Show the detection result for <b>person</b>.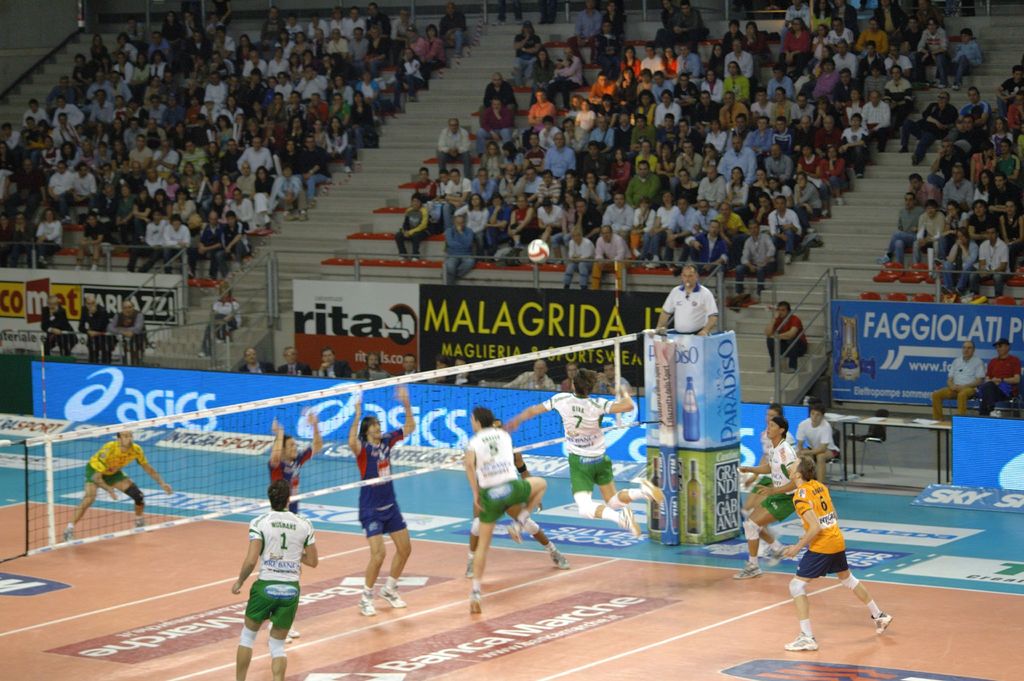
<bbox>225, 211, 256, 274</bbox>.
